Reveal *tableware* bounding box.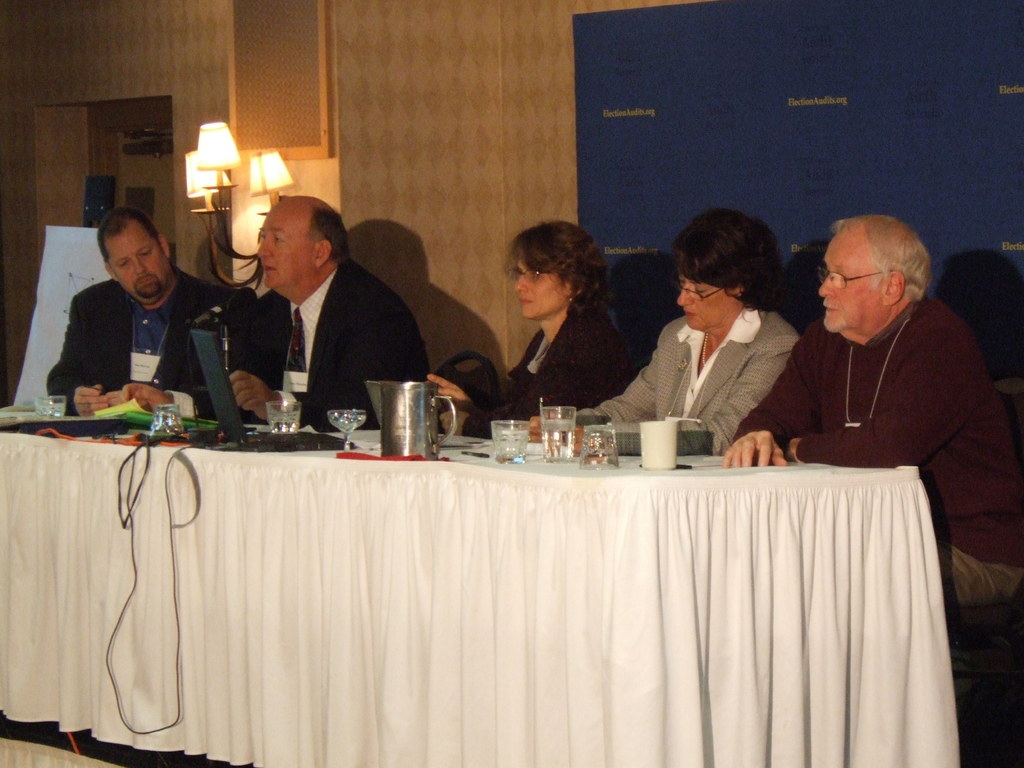
Revealed: (left=38, top=394, right=67, bottom=419).
